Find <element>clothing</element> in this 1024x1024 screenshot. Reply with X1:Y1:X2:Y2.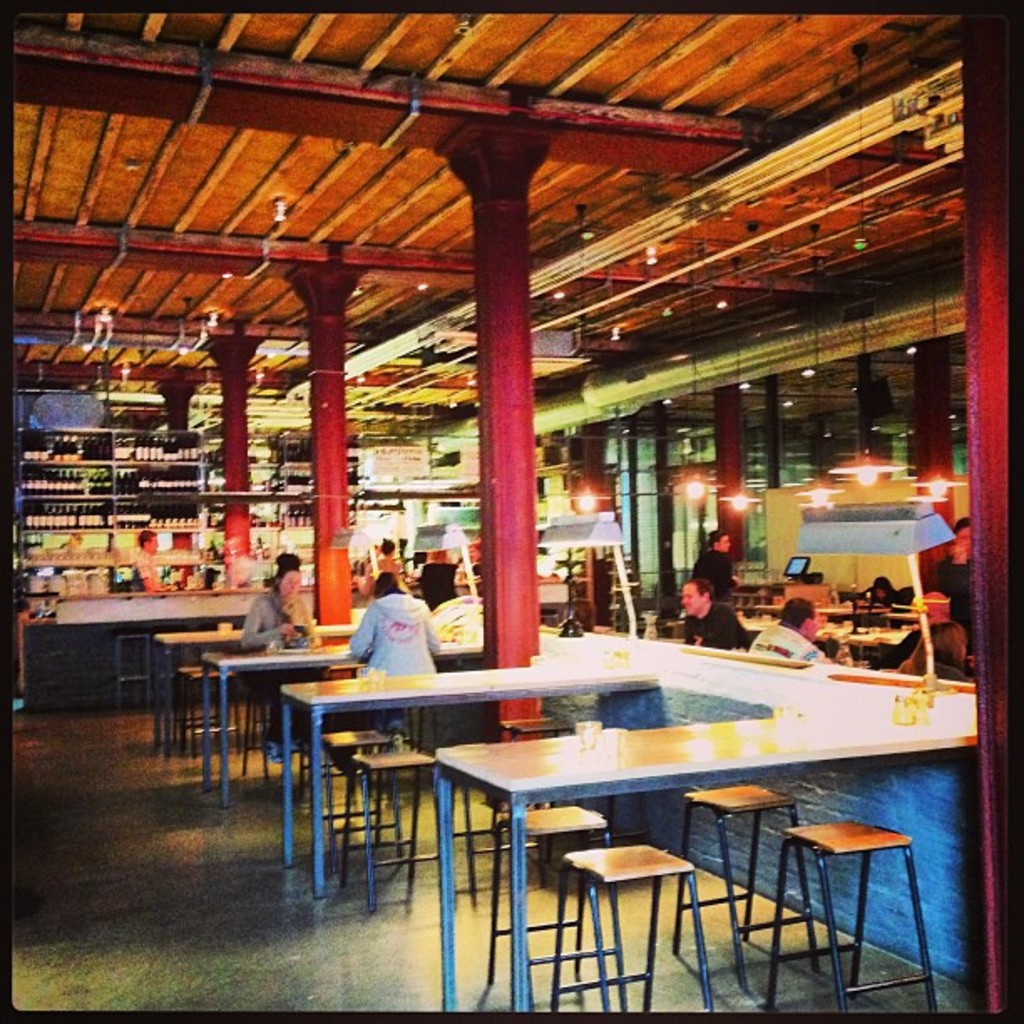
417:559:452:601.
